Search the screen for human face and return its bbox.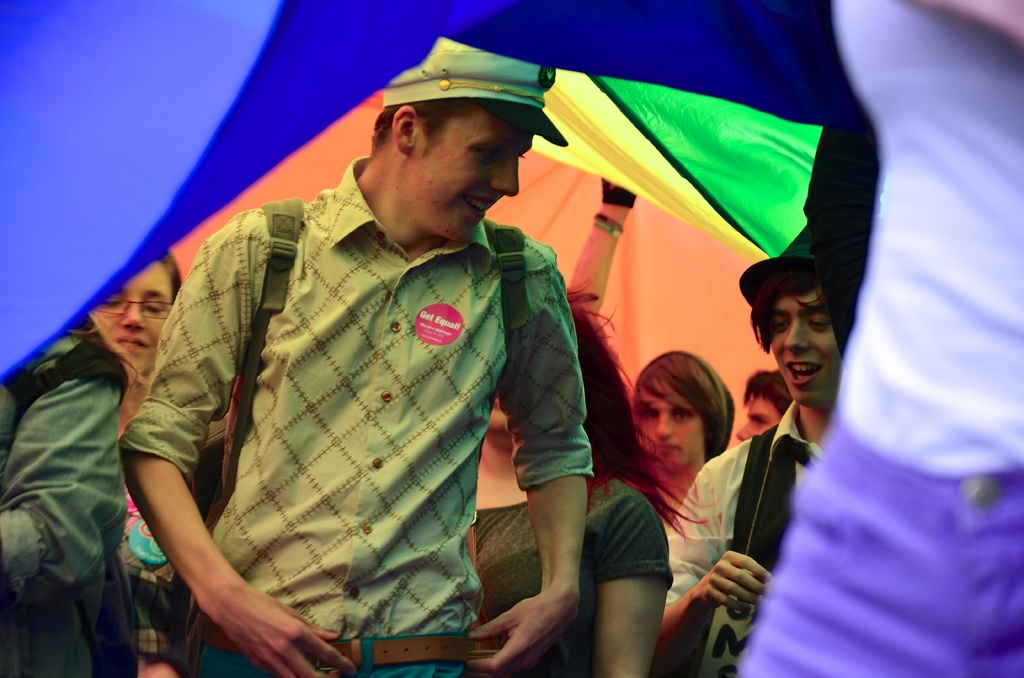
Found: select_region(735, 389, 784, 442).
